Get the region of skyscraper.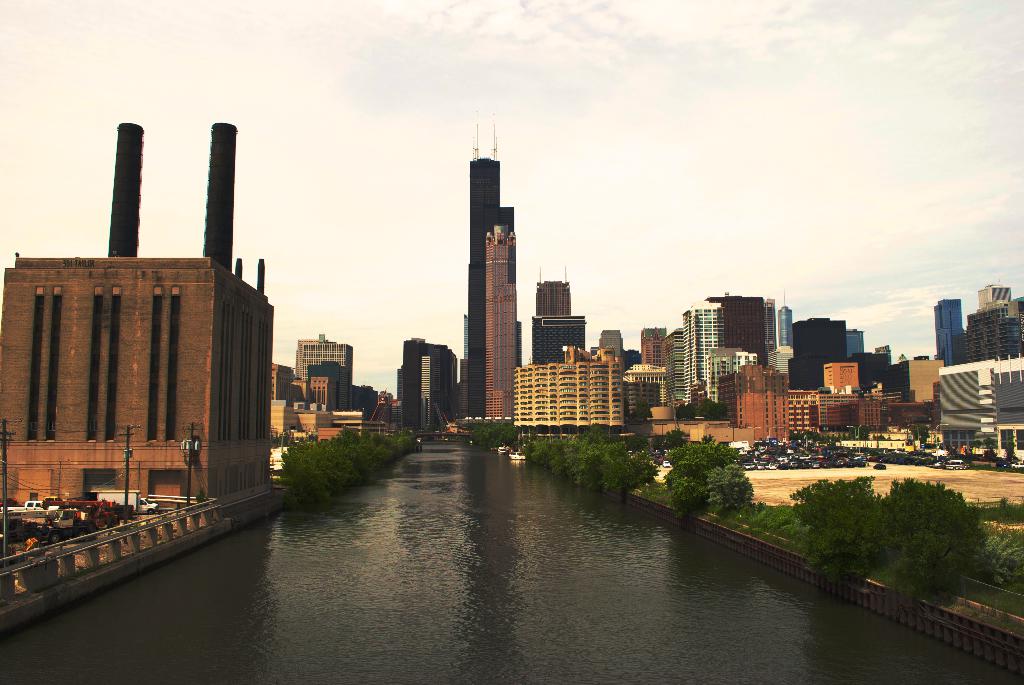
left=457, top=138, right=521, bottom=433.
